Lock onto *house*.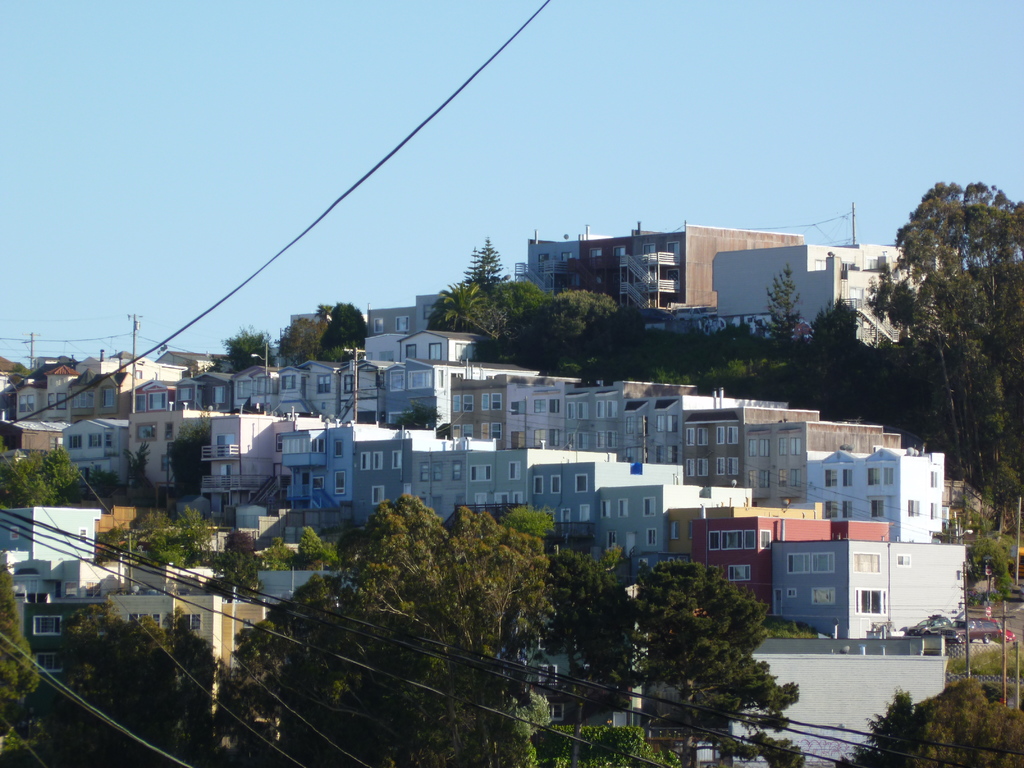
Locked: 490/447/556/509.
